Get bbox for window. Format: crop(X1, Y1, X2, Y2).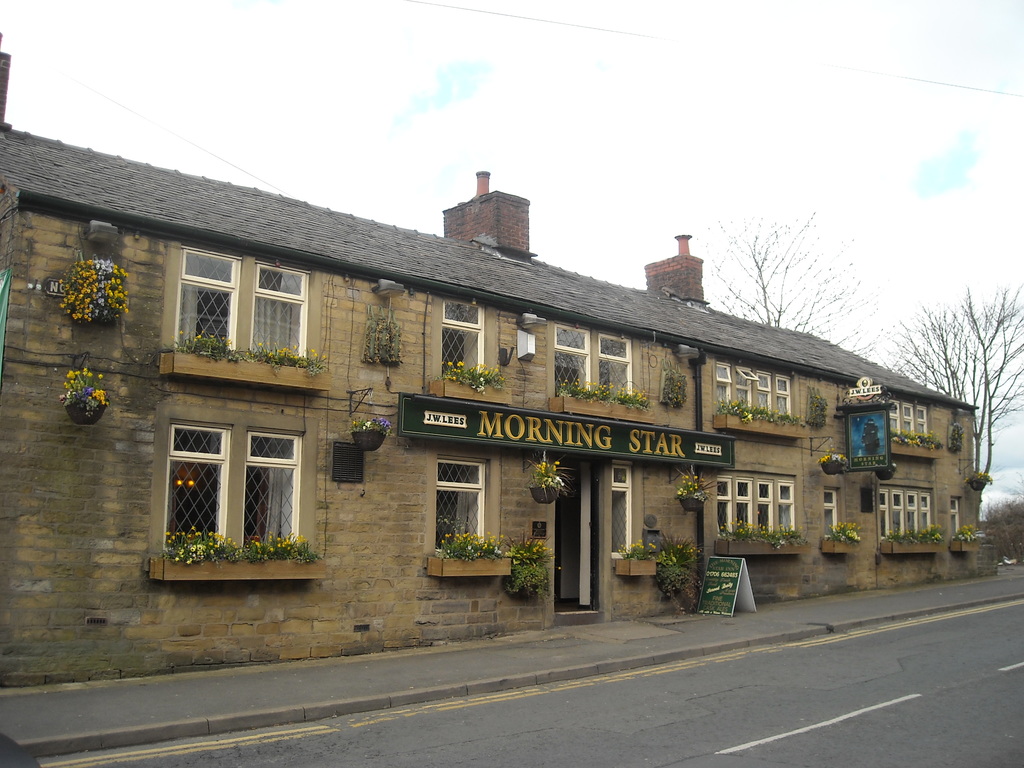
crop(423, 442, 504, 562).
